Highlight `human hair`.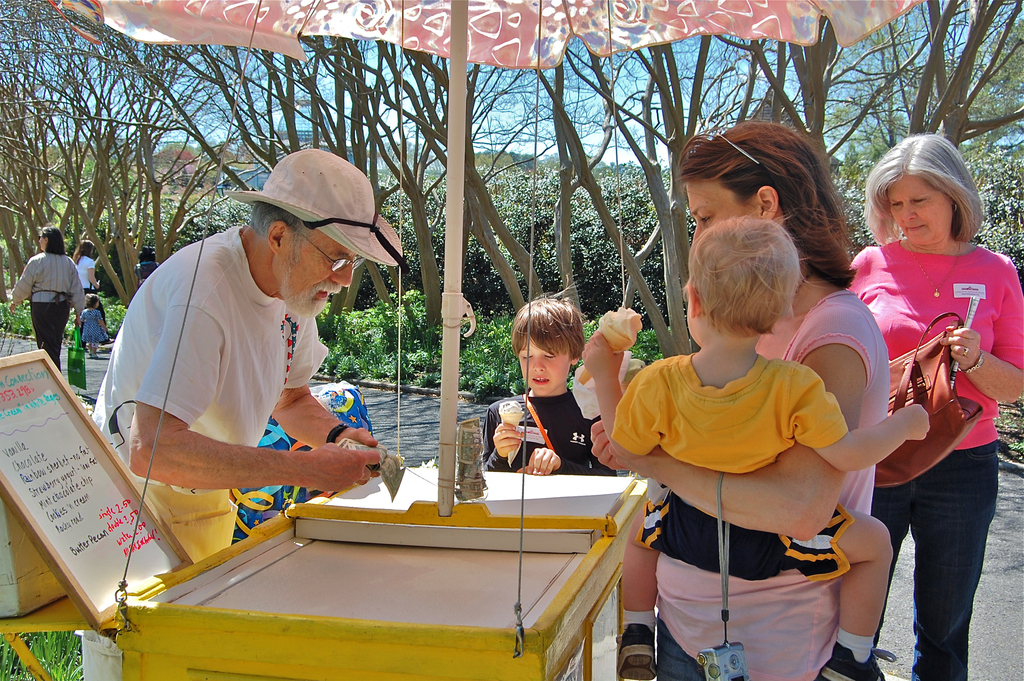
Highlighted region: [246,199,307,259].
